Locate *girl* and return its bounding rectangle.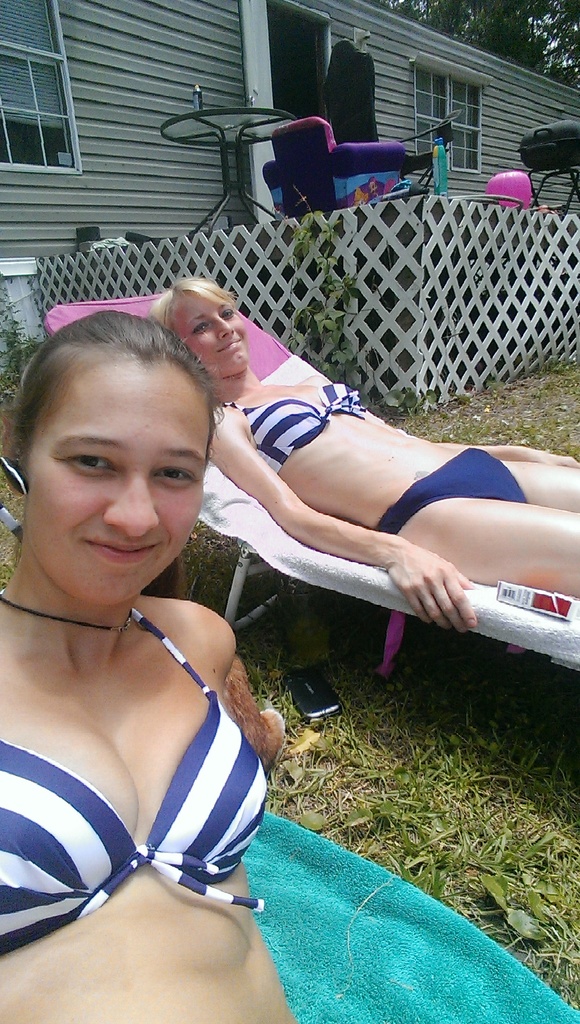
[146,274,579,628].
